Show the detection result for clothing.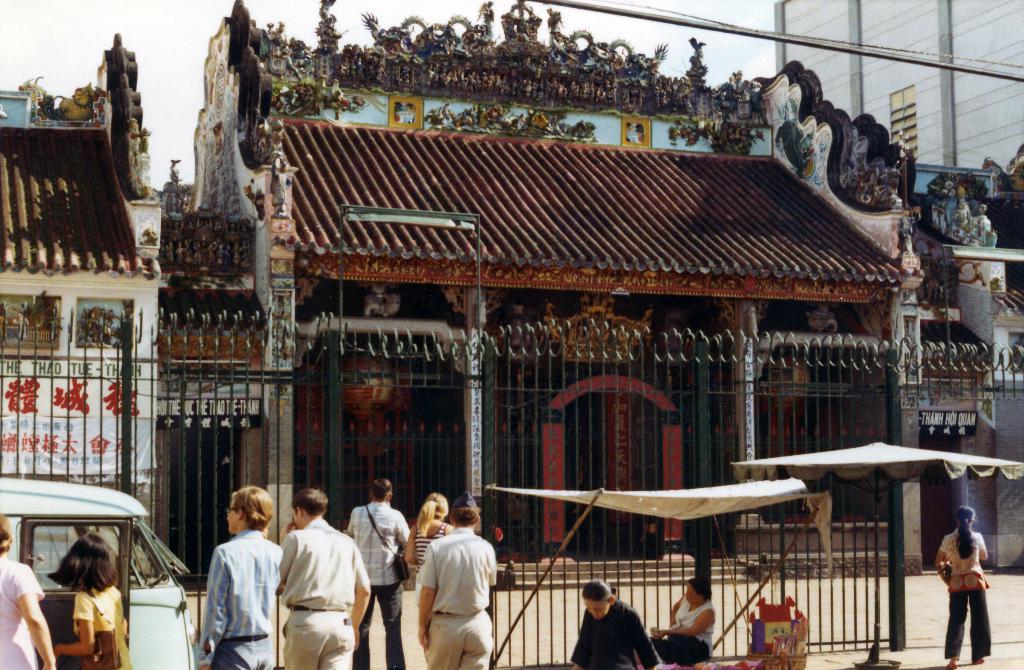
locate(938, 530, 991, 662).
